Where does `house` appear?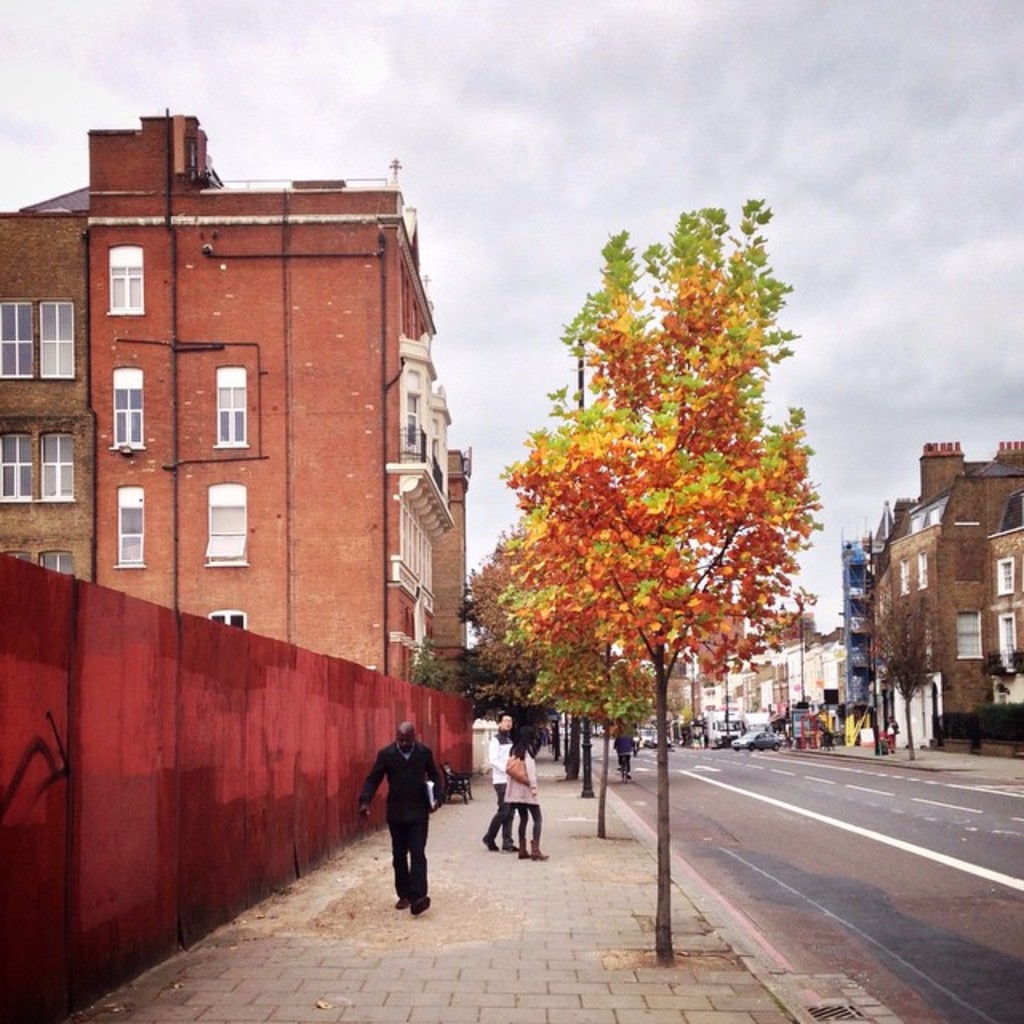
Appears at detection(0, 102, 461, 803).
